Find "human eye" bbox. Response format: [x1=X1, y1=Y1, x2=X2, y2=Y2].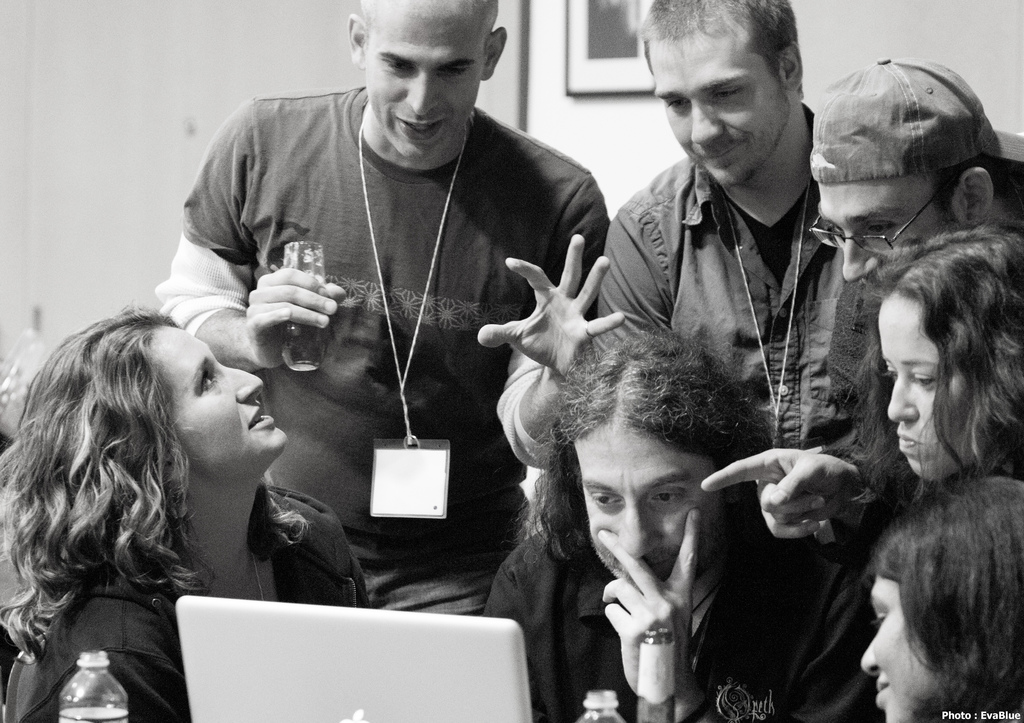
[x1=196, y1=366, x2=216, y2=394].
